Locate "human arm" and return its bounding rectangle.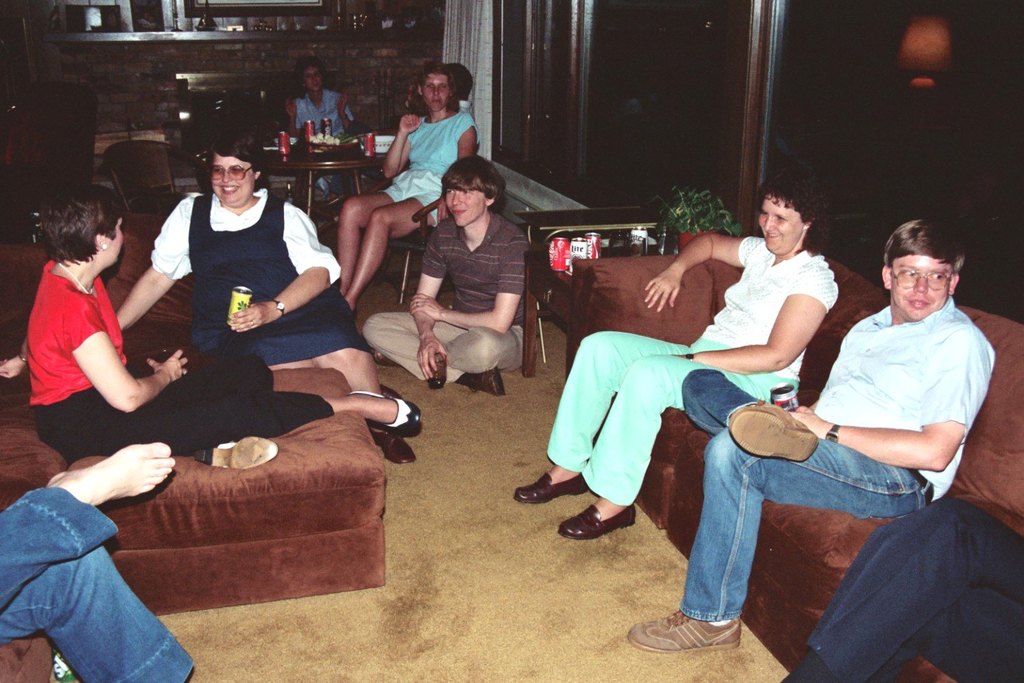
{"left": 641, "top": 223, "right": 771, "bottom": 316}.
